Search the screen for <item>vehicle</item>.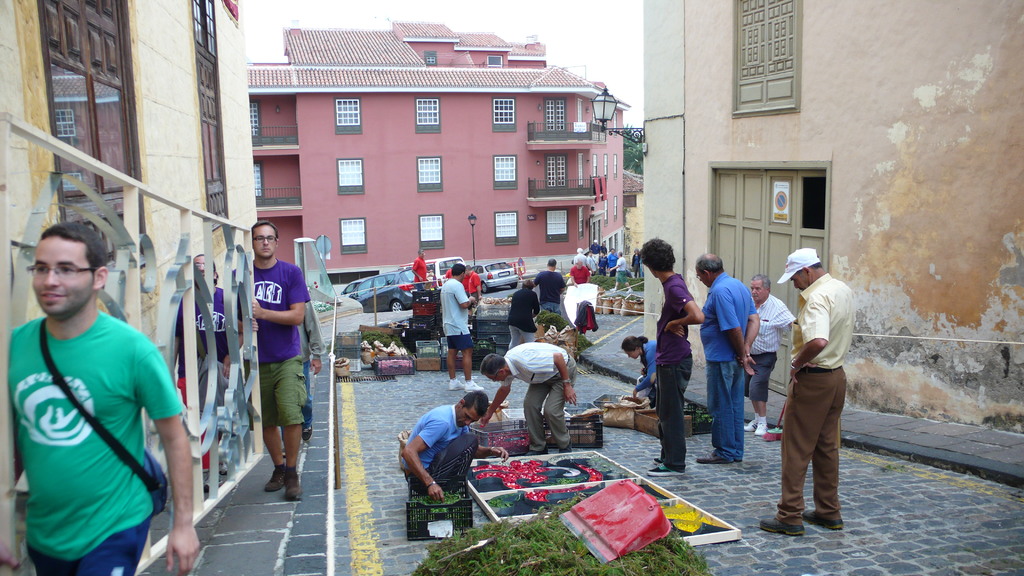
Found at rect(426, 257, 460, 284).
